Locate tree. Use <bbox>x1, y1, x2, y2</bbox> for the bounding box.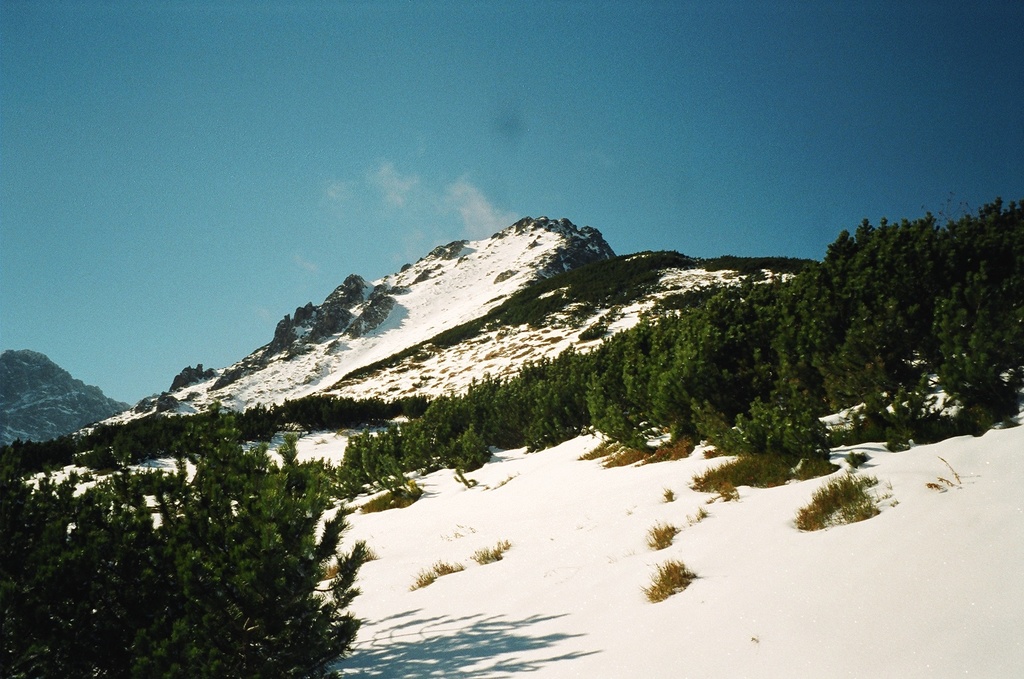
<bbox>0, 391, 364, 673</bbox>.
